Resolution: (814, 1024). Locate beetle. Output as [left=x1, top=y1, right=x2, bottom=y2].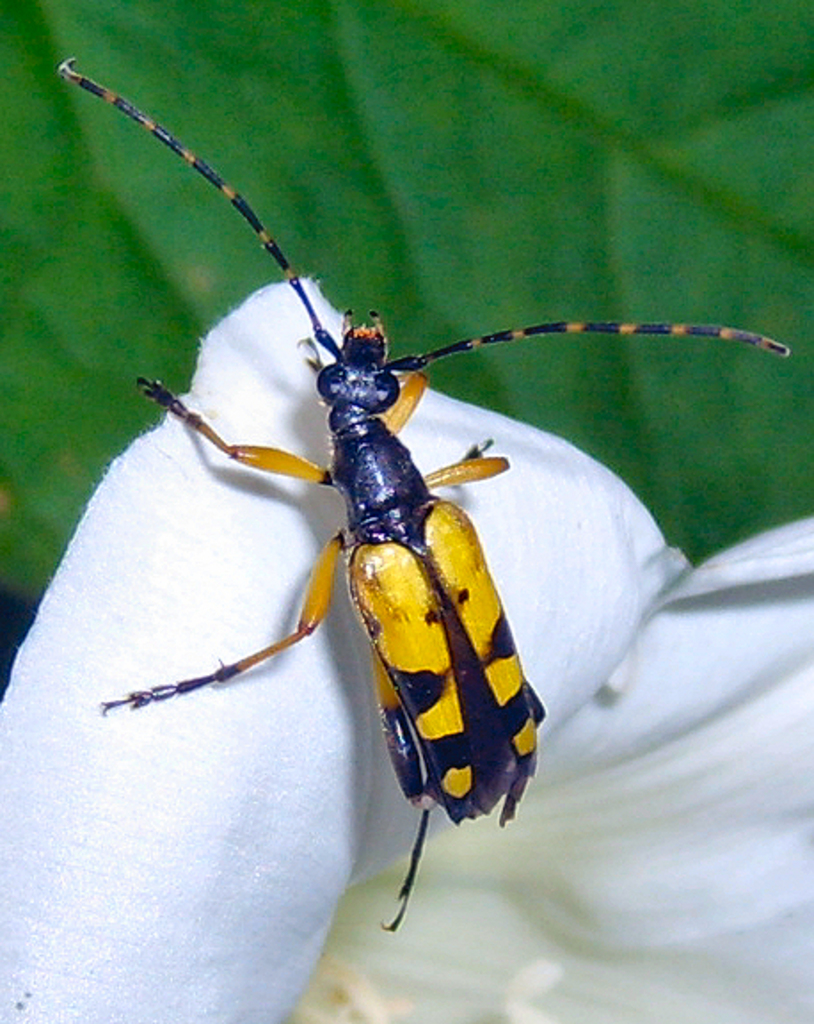
[left=84, top=62, right=716, bottom=958].
